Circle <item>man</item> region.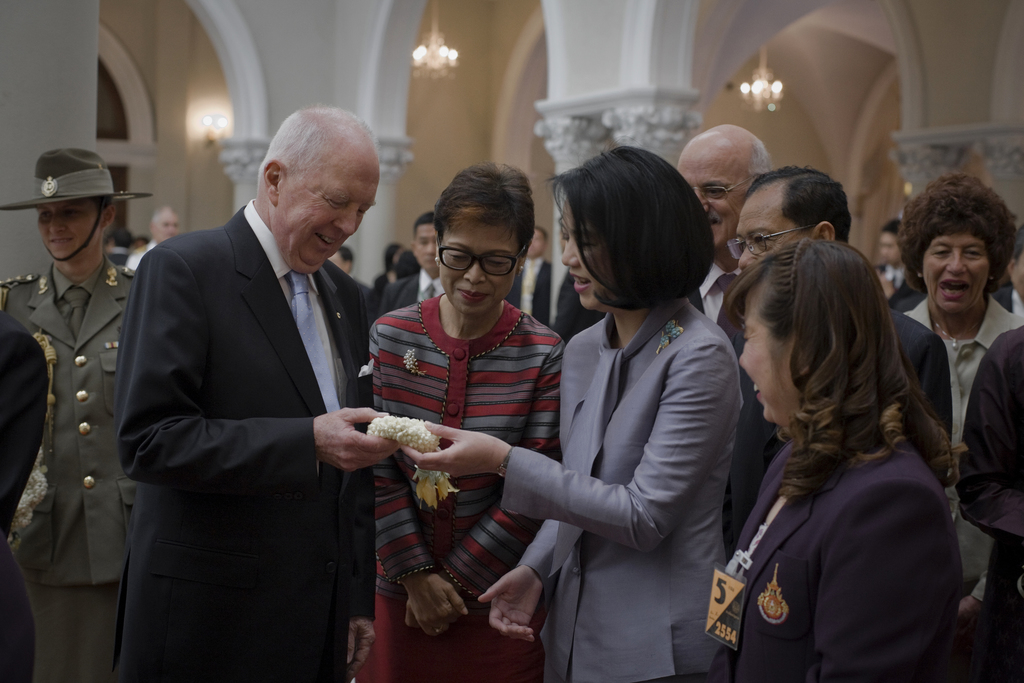
Region: region(959, 319, 1023, 682).
